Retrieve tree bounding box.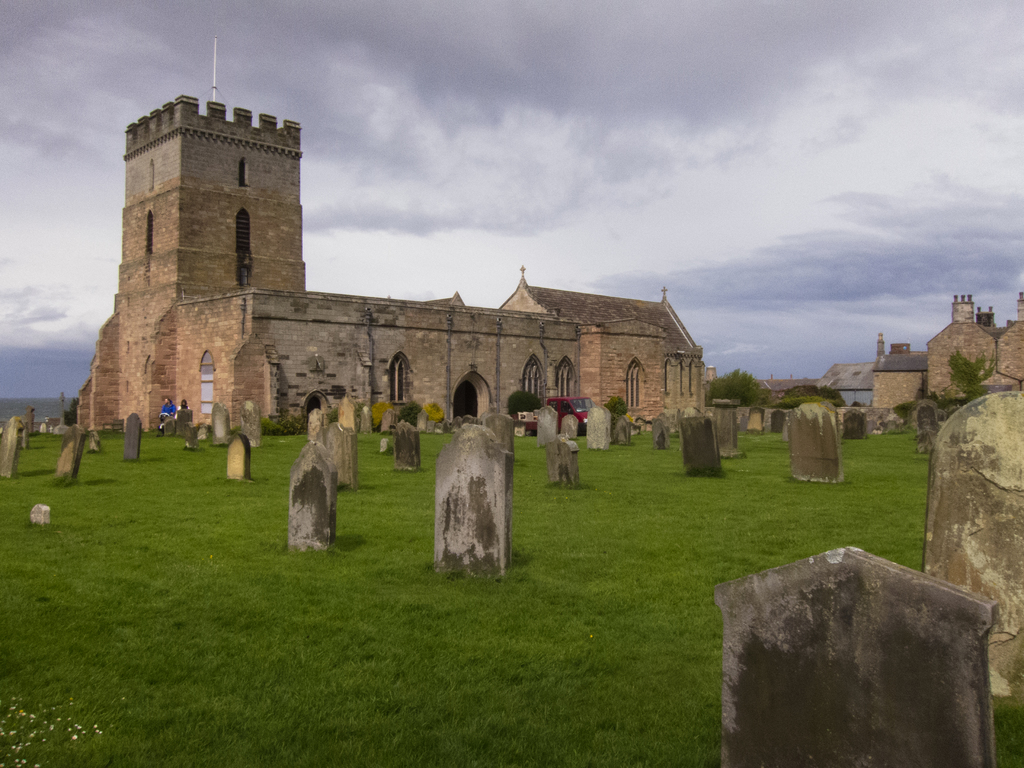
Bounding box: bbox(705, 364, 768, 410).
